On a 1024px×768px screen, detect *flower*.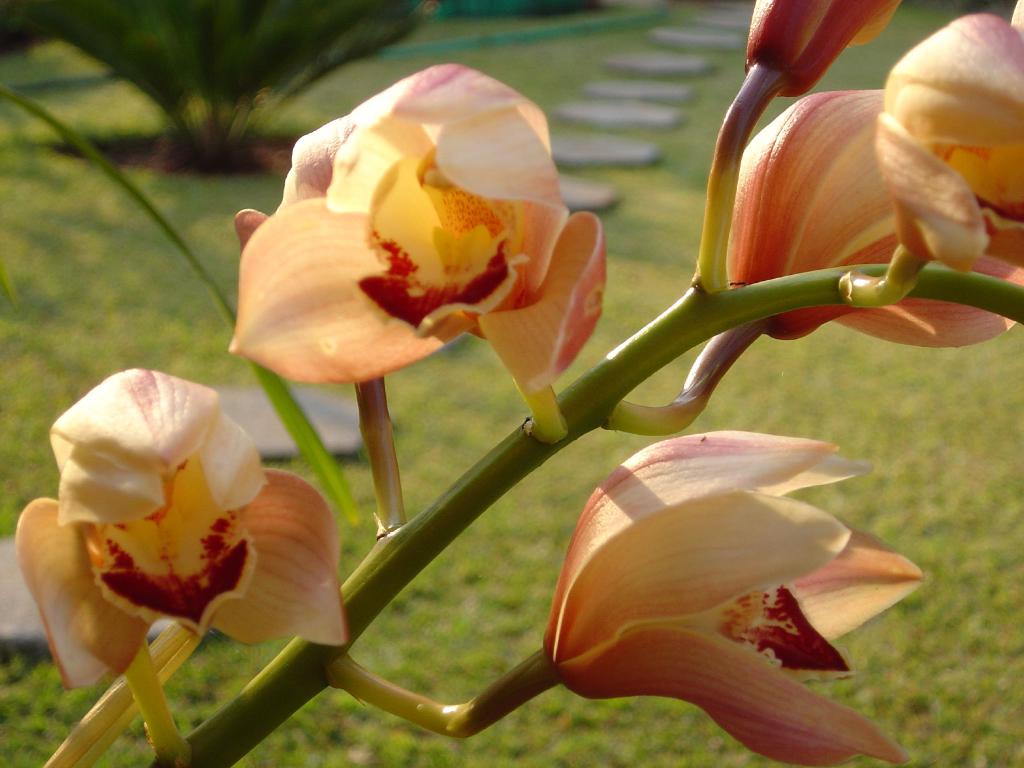
bbox=[534, 422, 927, 767].
